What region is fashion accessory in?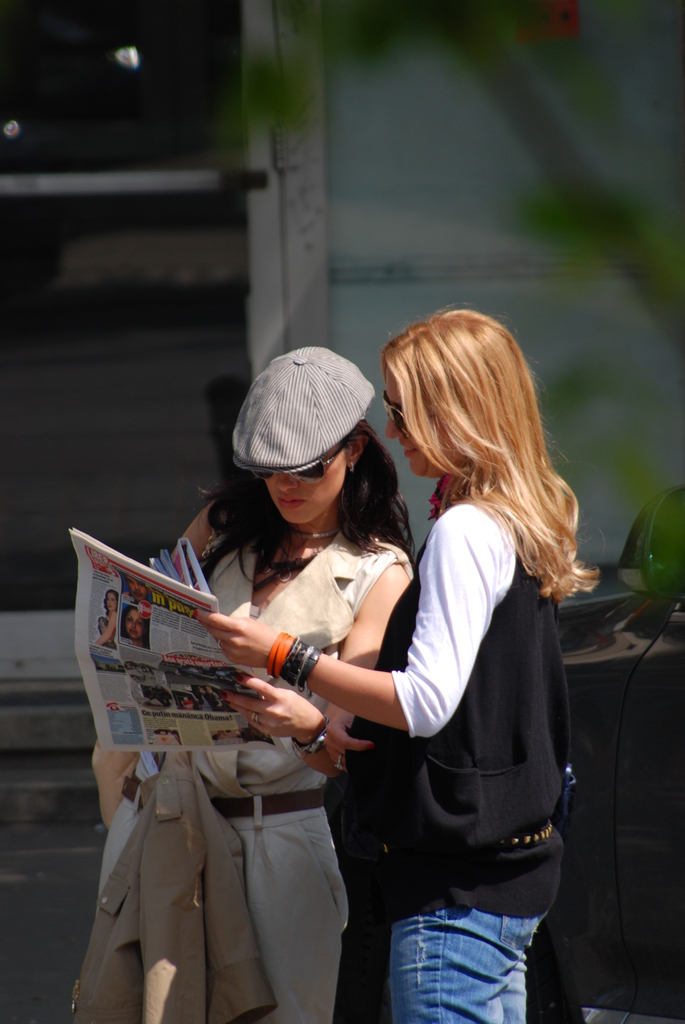
(x1=382, y1=392, x2=434, y2=437).
